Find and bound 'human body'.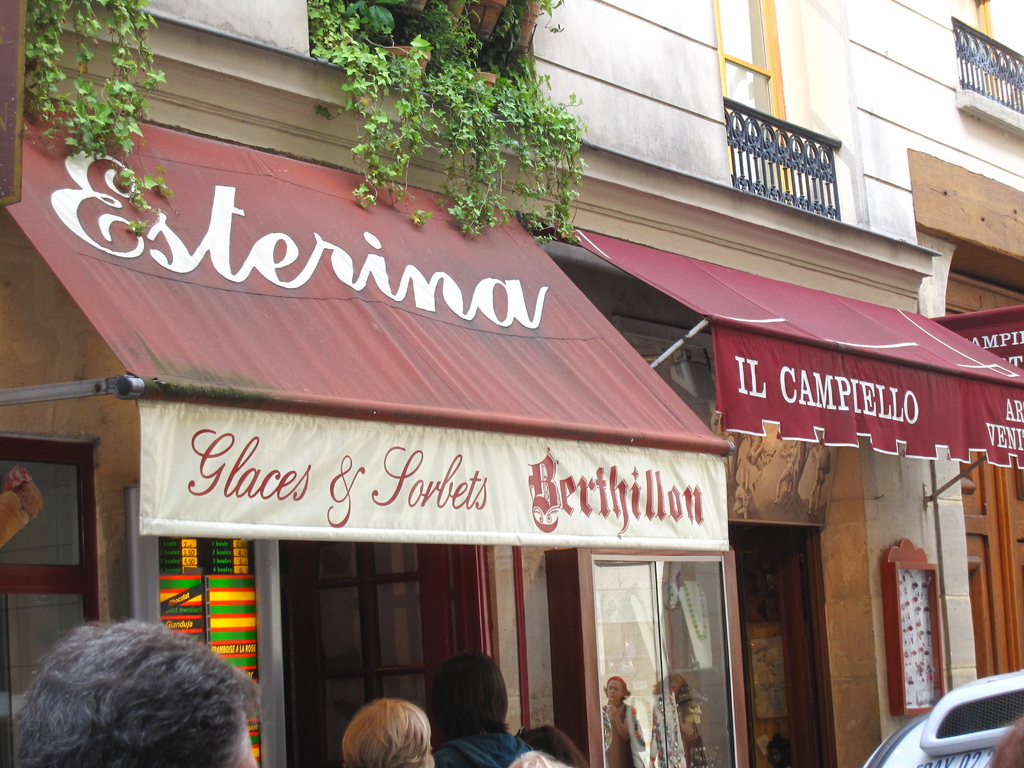
Bound: box(600, 675, 644, 766).
